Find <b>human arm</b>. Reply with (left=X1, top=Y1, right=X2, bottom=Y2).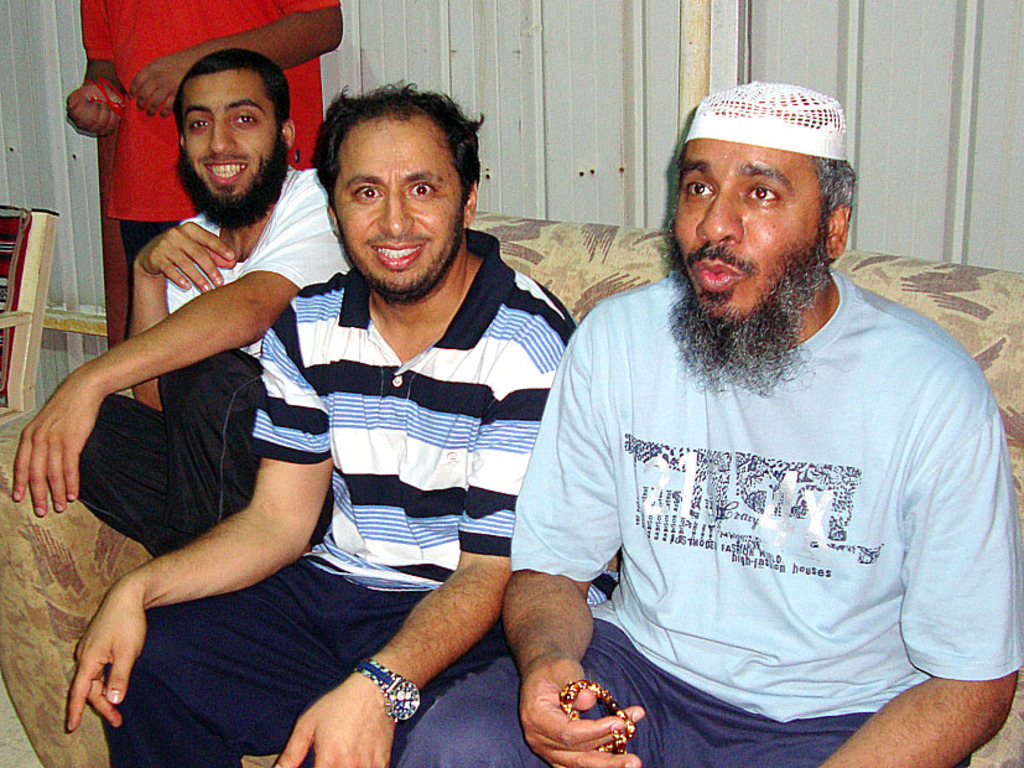
(left=114, top=0, right=359, bottom=126).
